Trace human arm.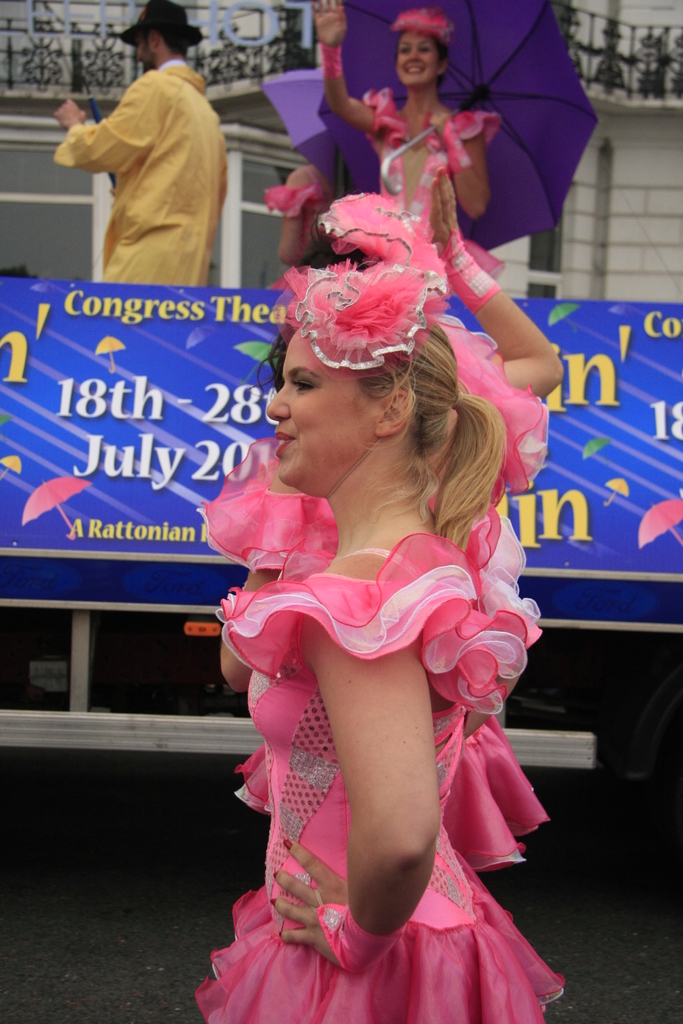
Traced to [213,556,290,689].
